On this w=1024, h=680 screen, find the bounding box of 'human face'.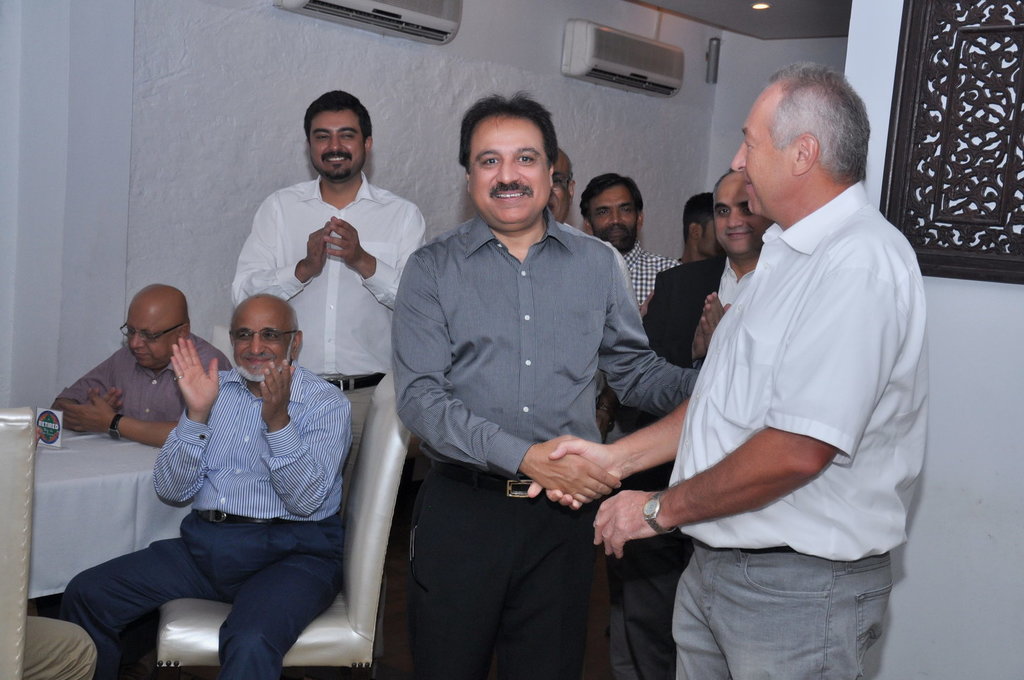
Bounding box: 706 171 768 251.
